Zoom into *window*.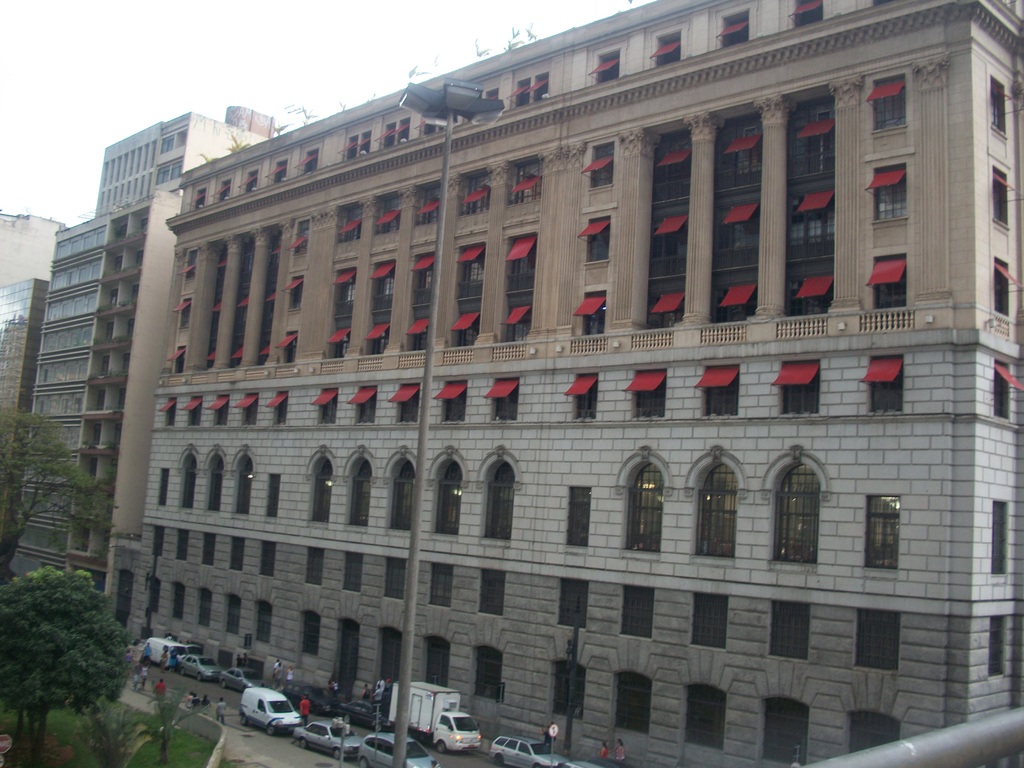
Zoom target: 214:394:225:428.
